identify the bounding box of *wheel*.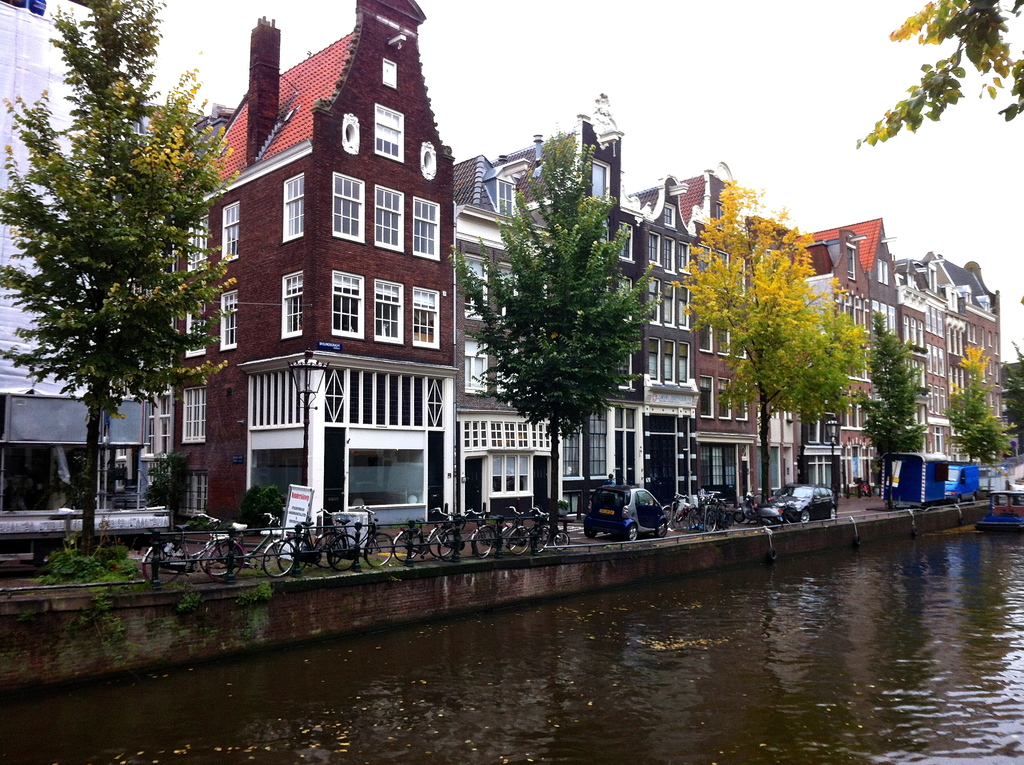
pyautogui.locateOnScreen(700, 510, 723, 531).
